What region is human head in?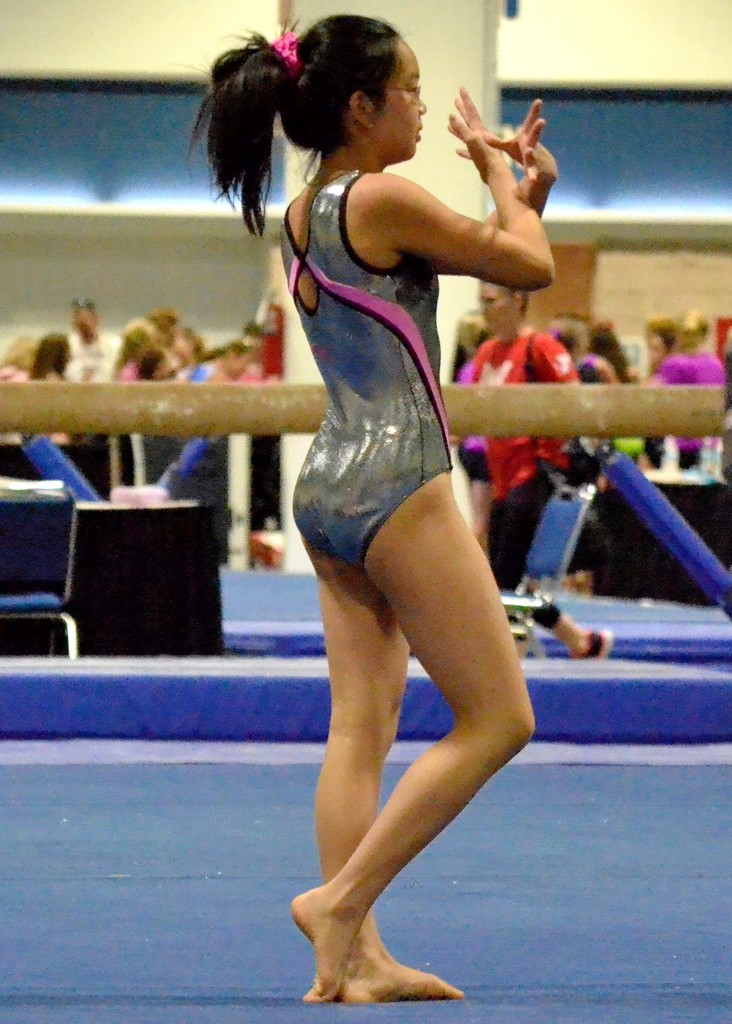
[122,317,164,363].
